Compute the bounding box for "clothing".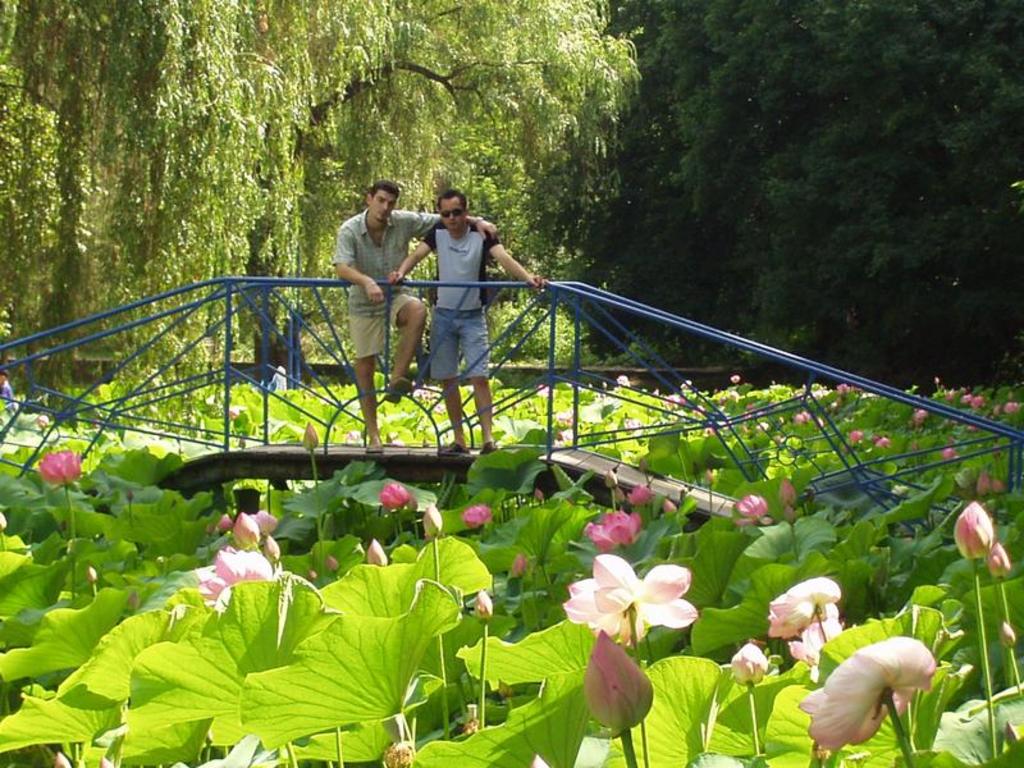
box(399, 184, 512, 389).
